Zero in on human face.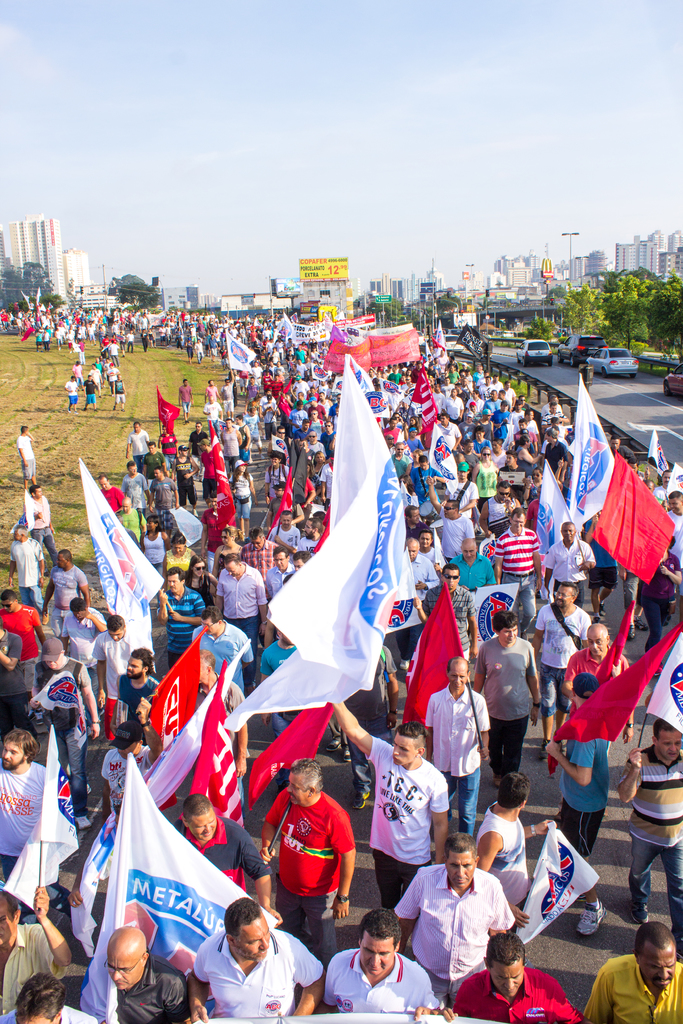
Zeroed in: (235,917,271,963).
